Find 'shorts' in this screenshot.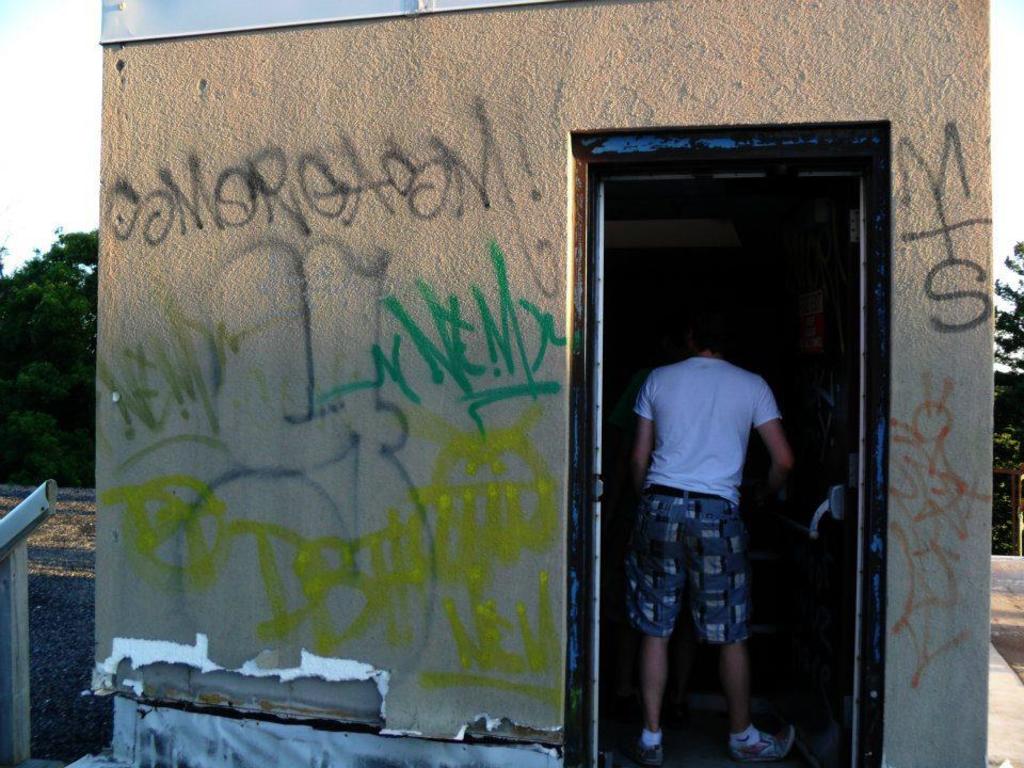
The bounding box for 'shorts' is crop(620, 487, 774, 673).
